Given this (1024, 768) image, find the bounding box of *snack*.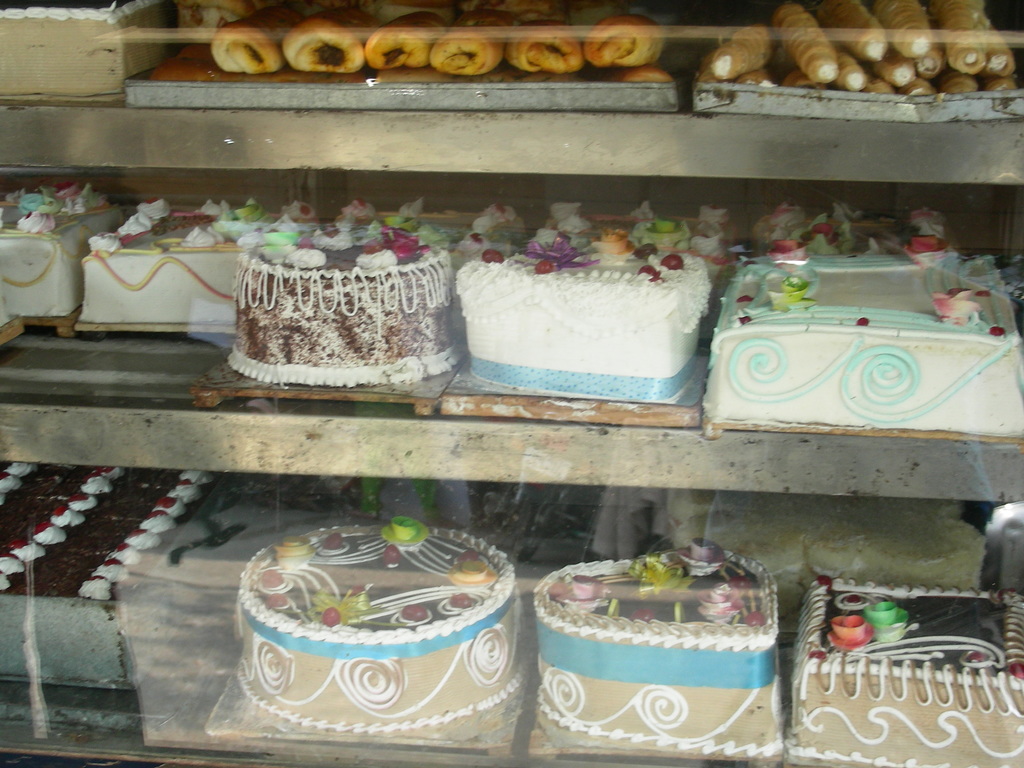
451 199 726 403.
